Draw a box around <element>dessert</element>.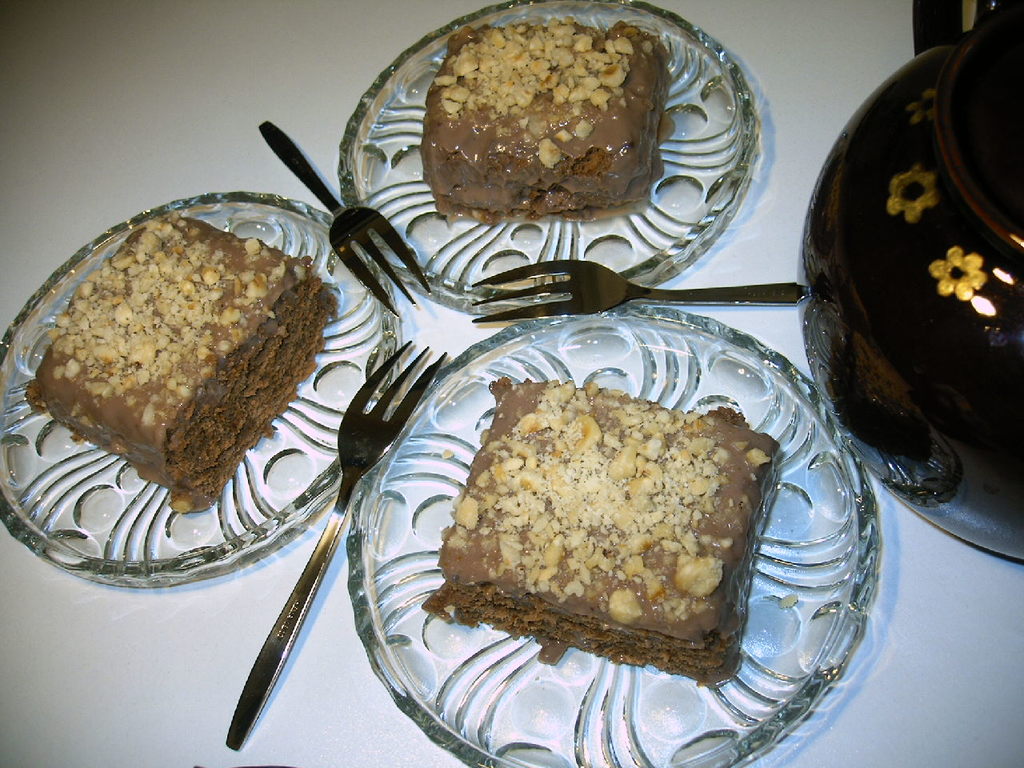
[x1=426, y1=36, x2=672, y2=222].
